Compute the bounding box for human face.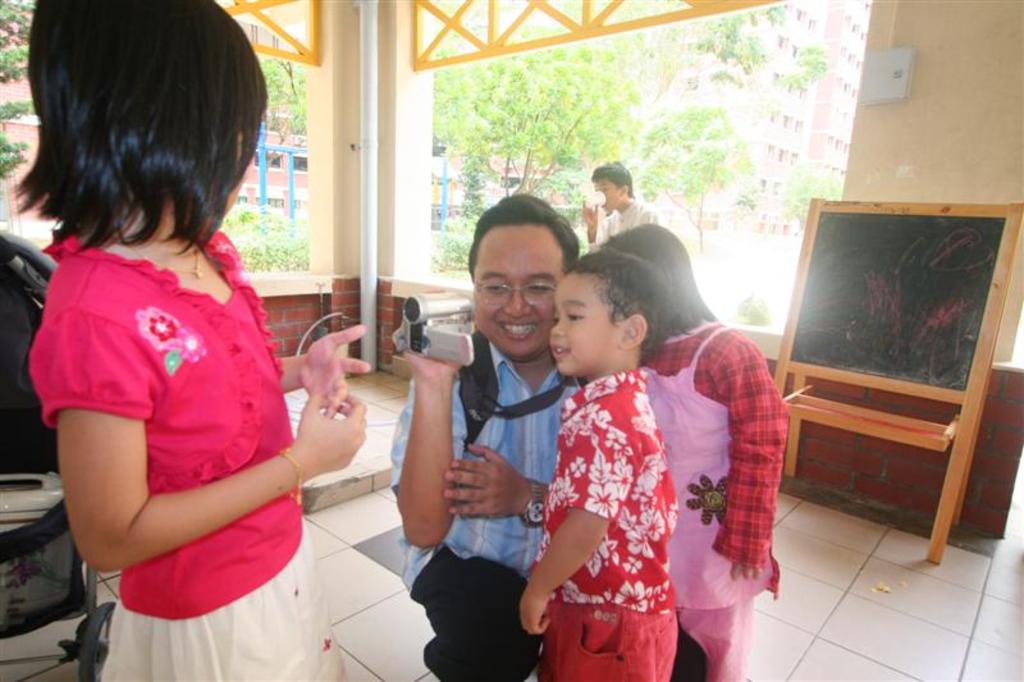
bbox(474, 223, 562, 356).
